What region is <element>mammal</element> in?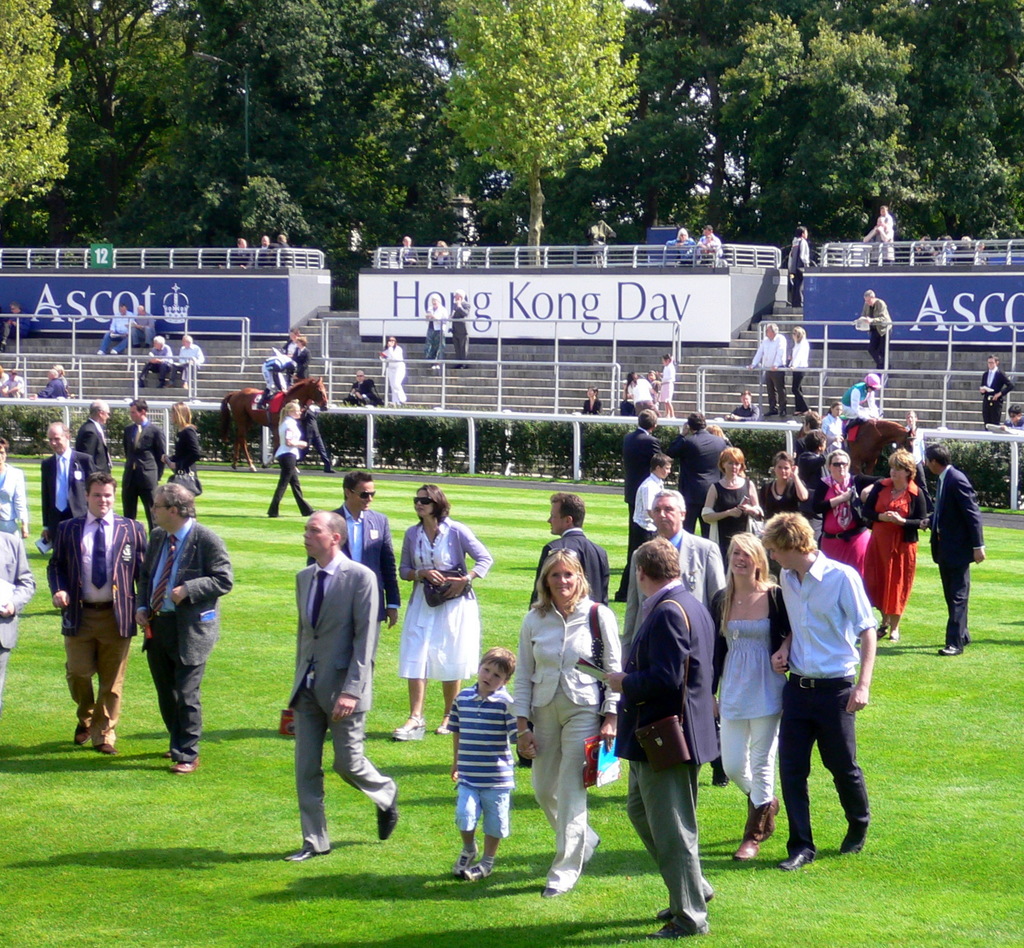
select_region(1009, 406, 1023, 430).
